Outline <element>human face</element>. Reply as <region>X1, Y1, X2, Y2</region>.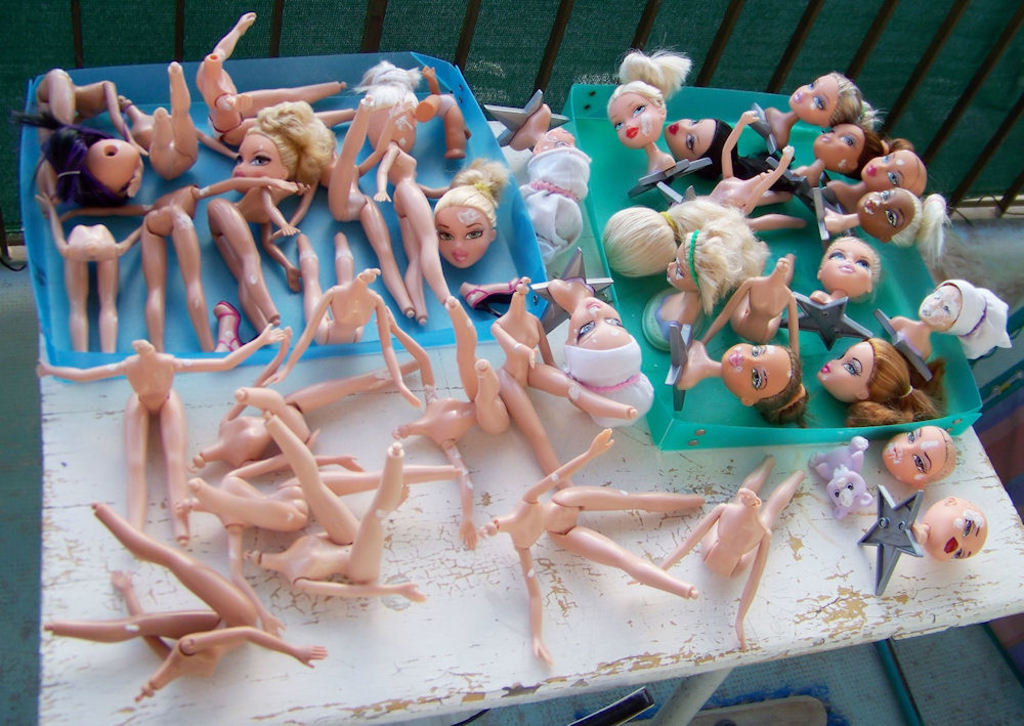
<region>933, 504, 985, 556</region>.
